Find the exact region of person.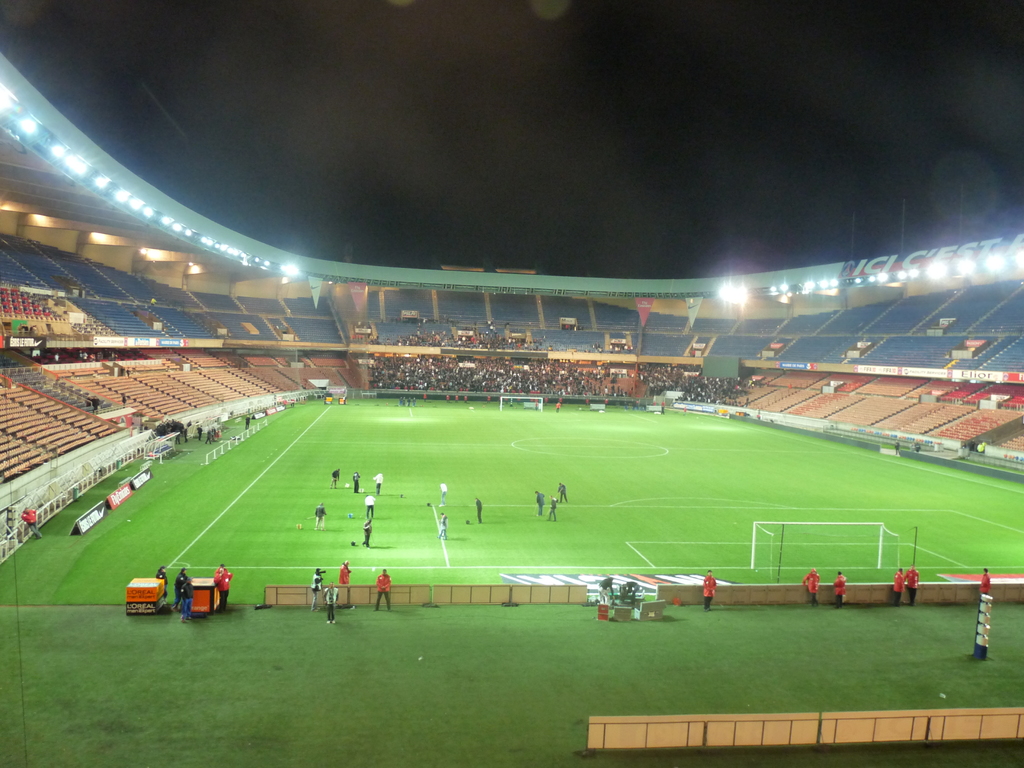
Exact region: {"x1": 155, "y1": 566, "x2": 171, "y2": 606}.
